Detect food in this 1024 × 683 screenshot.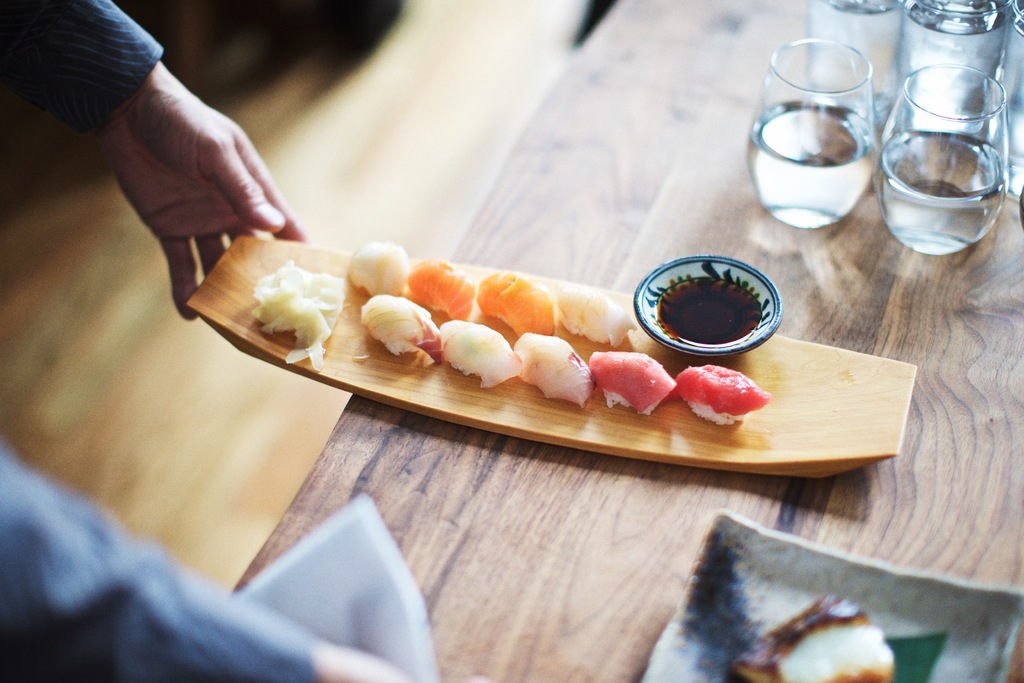
Detection: x1=250 y1=258 x2=339 y2=367.
